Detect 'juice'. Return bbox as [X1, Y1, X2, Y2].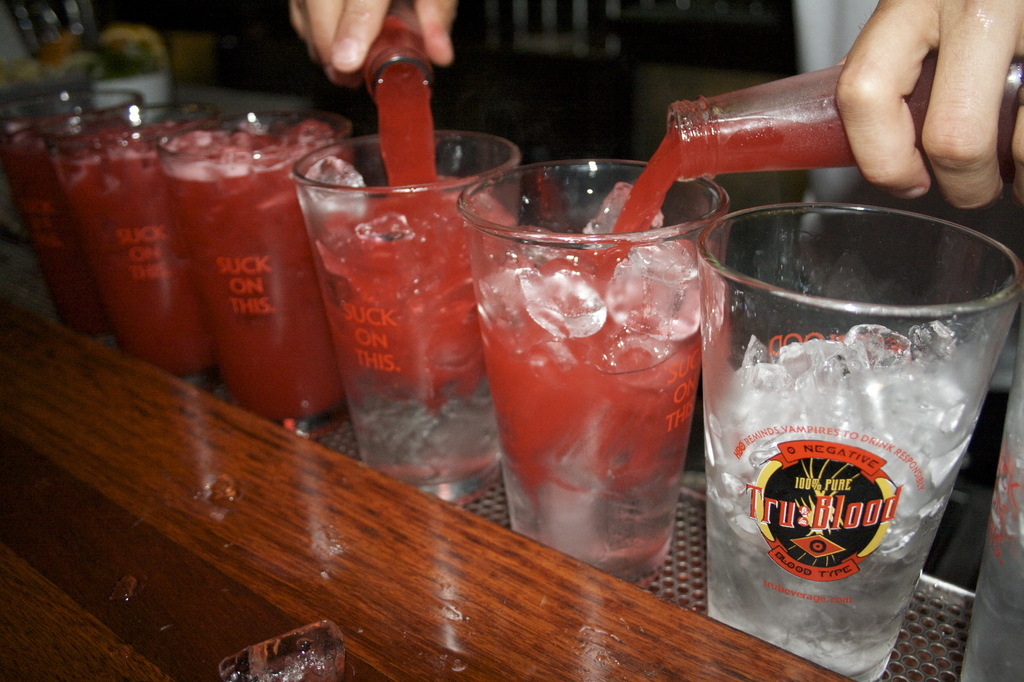
[51, 119, 229, 378].
